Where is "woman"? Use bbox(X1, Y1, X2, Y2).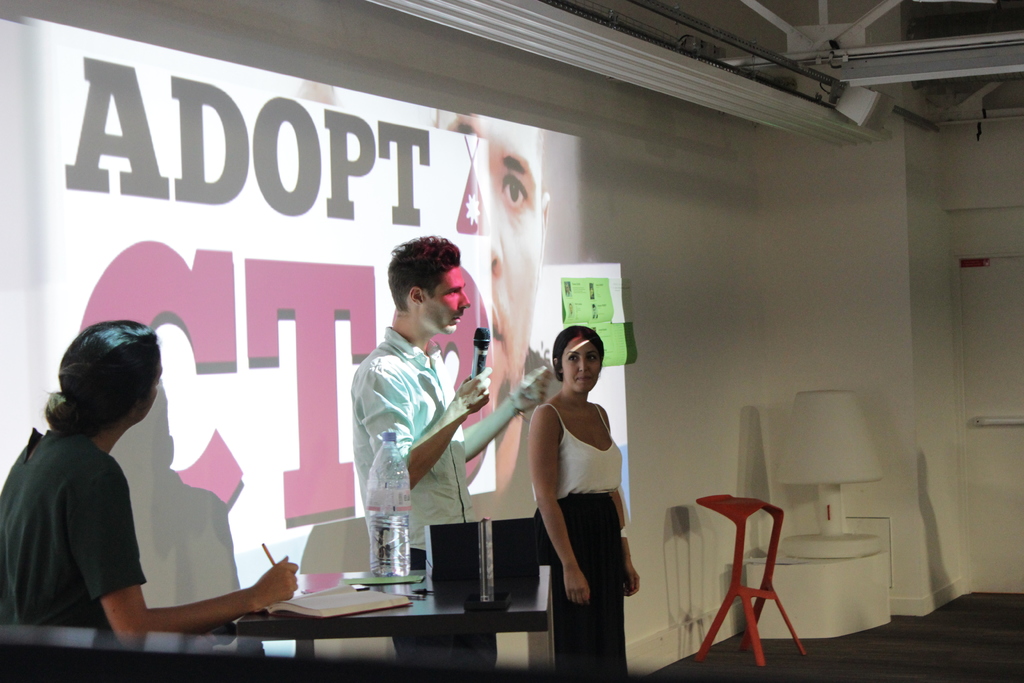
bbox(525, 320, 648, 682).
